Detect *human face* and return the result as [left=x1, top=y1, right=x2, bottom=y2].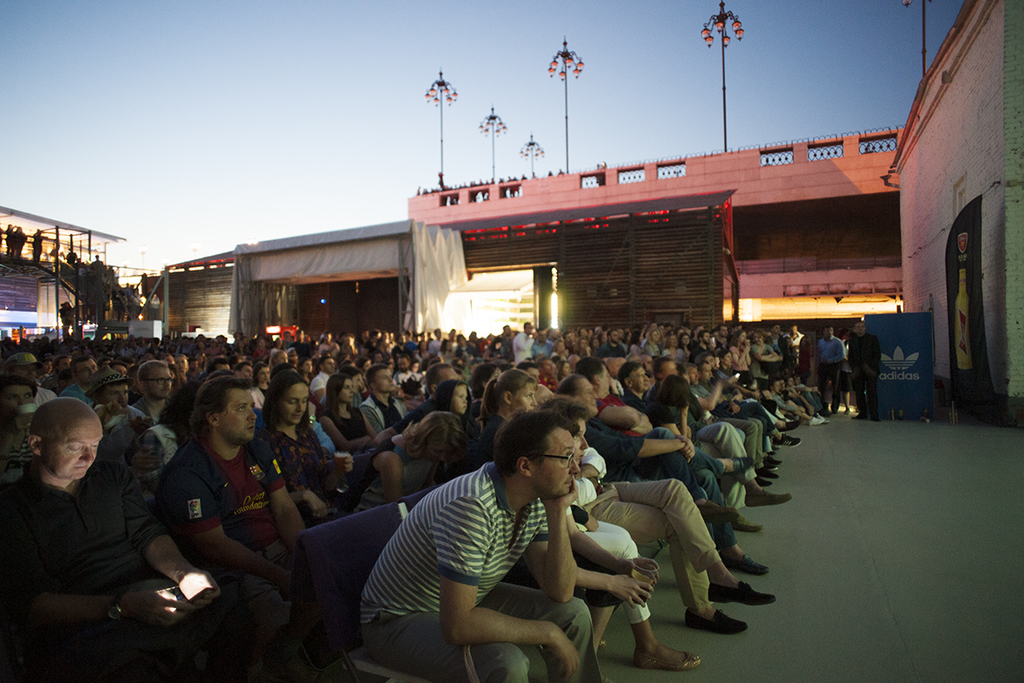
[left=101, top=387, right=129, bottom=404].
